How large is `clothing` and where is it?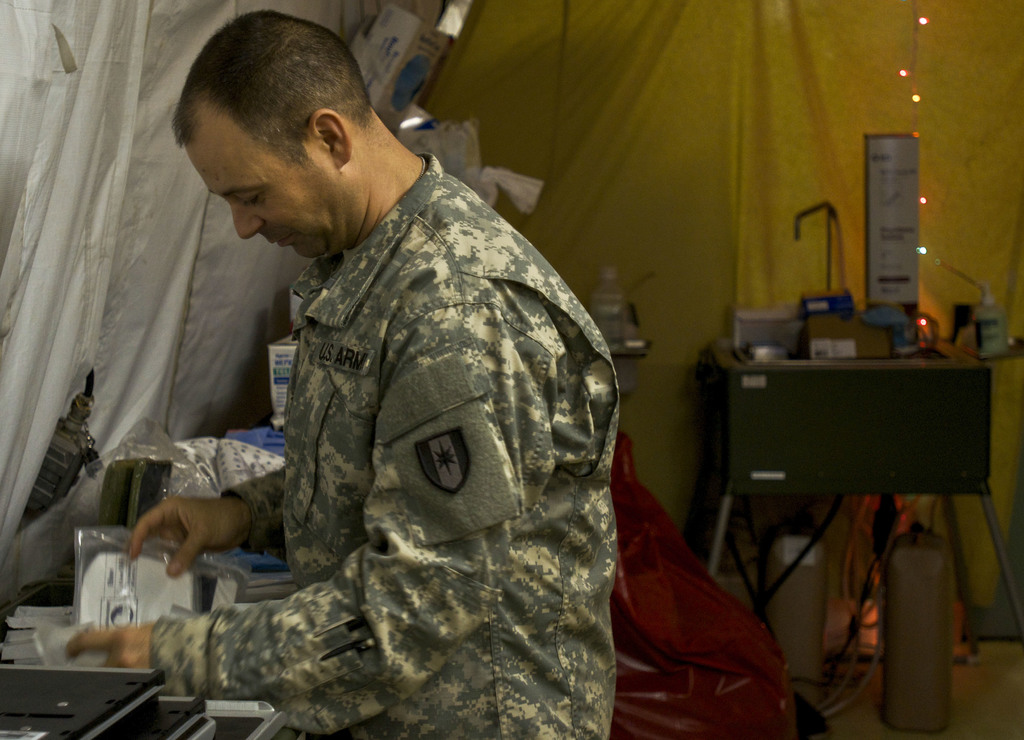
Bounding box: [86, 131, 685, 739].
